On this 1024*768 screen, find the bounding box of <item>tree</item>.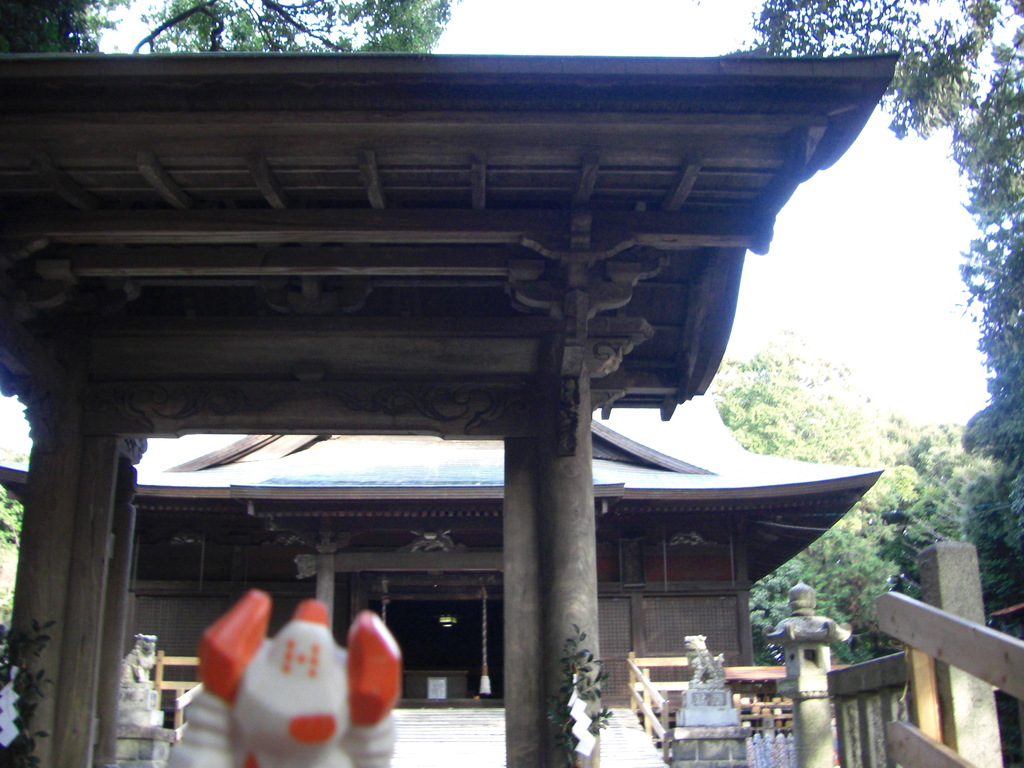
Bounding box: bbox=(0, 0, 454, 56).
